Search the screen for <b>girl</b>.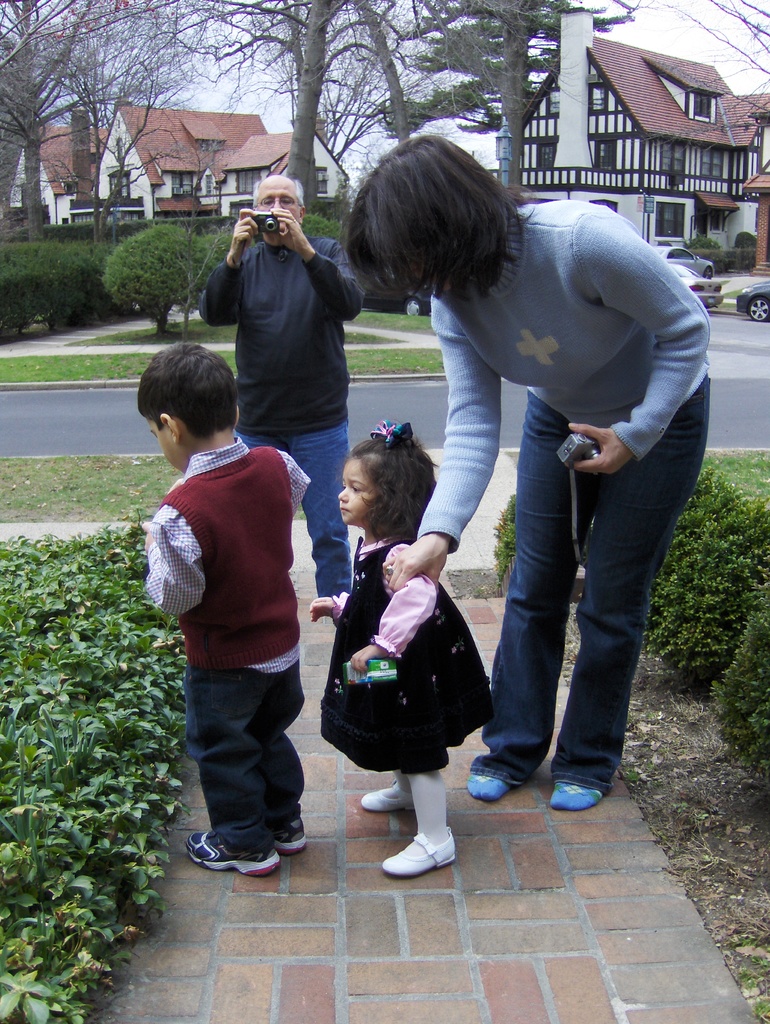
Found at locate(305, 423, 490, 876).
